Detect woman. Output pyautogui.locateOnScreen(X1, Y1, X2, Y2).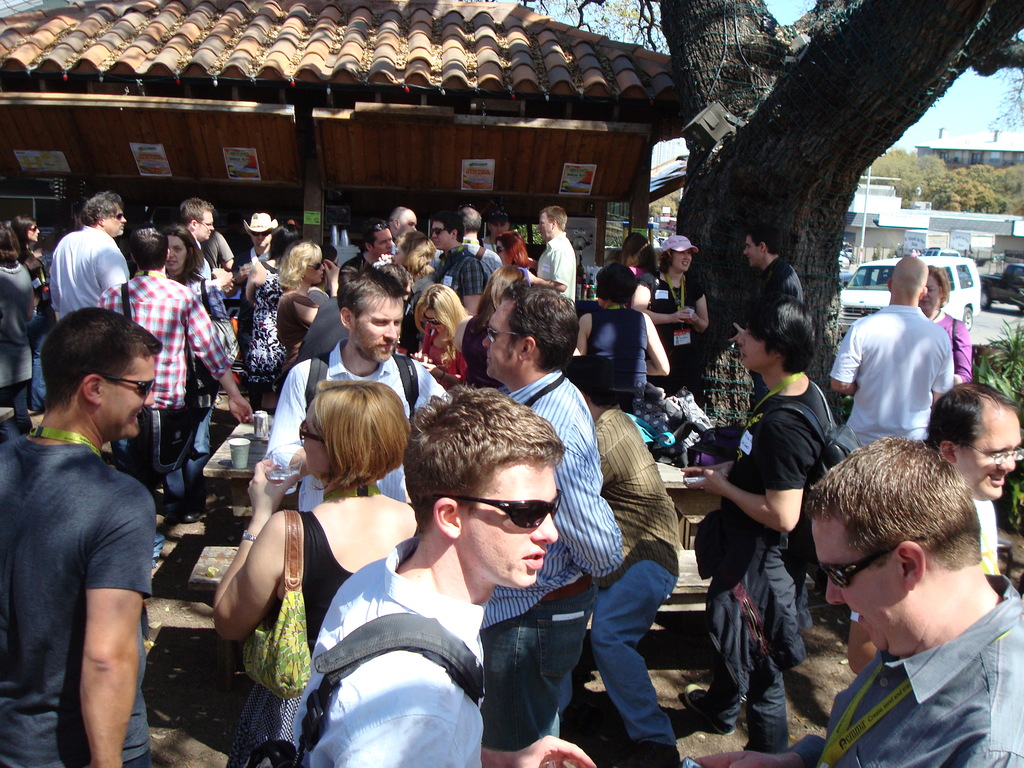
pyautogui.locateOnScreen(277, 236, 341, 373).
